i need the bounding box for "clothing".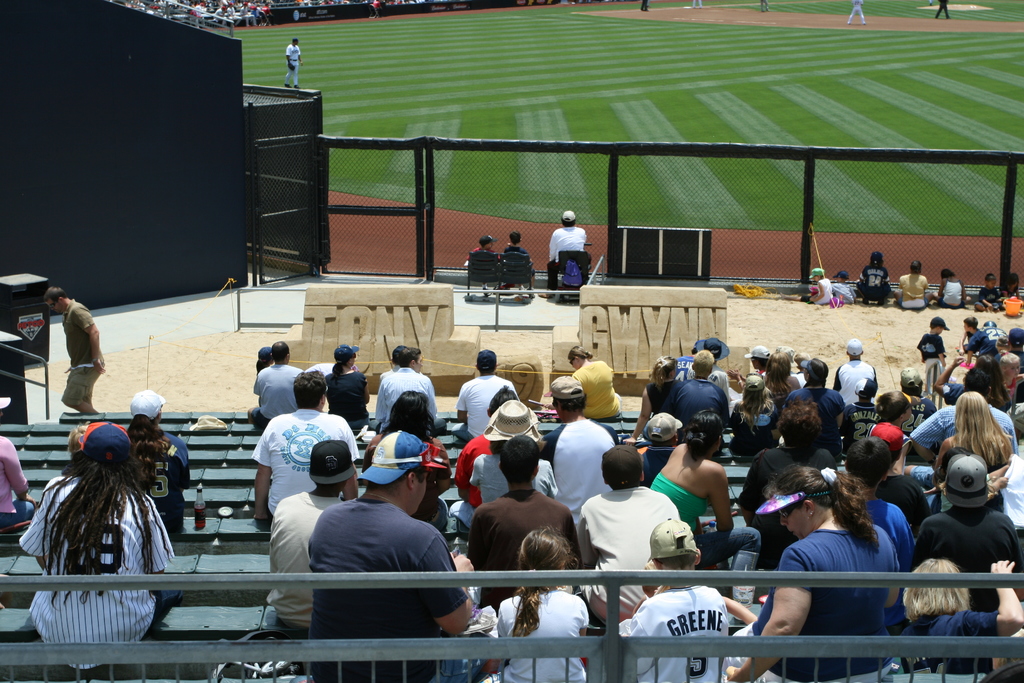
Here it is: select_region(917, 336, 945, 387).
